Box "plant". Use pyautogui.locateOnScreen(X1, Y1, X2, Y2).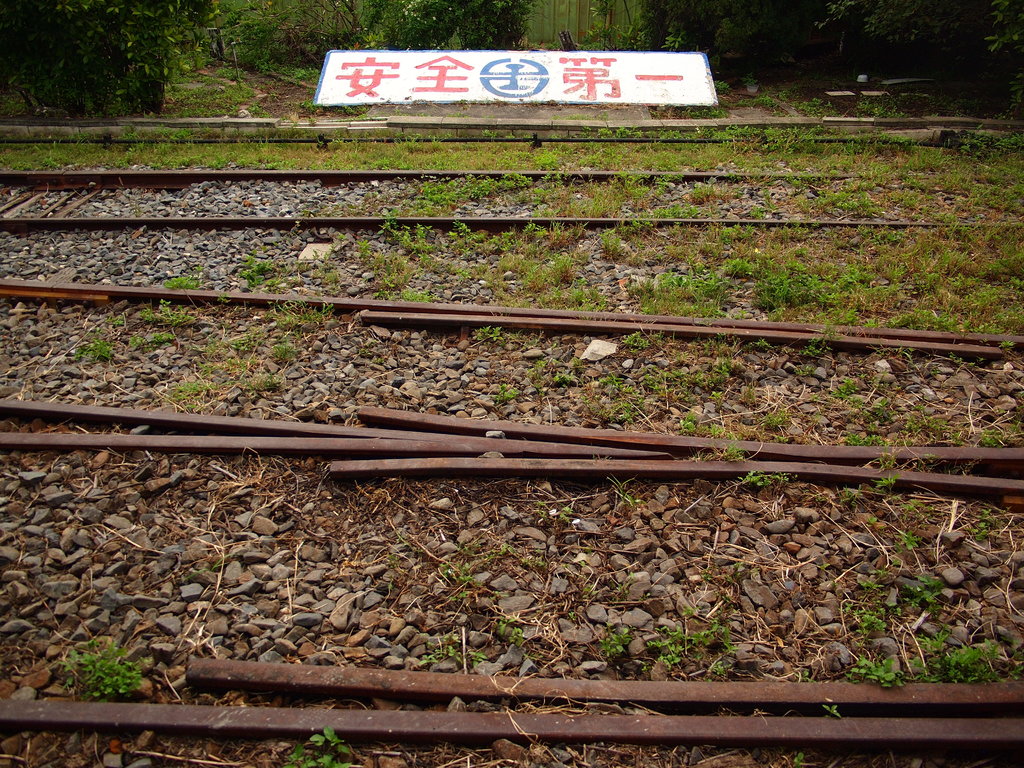
pyautogui.locateOnScreen(688, 108, 726, 122).
